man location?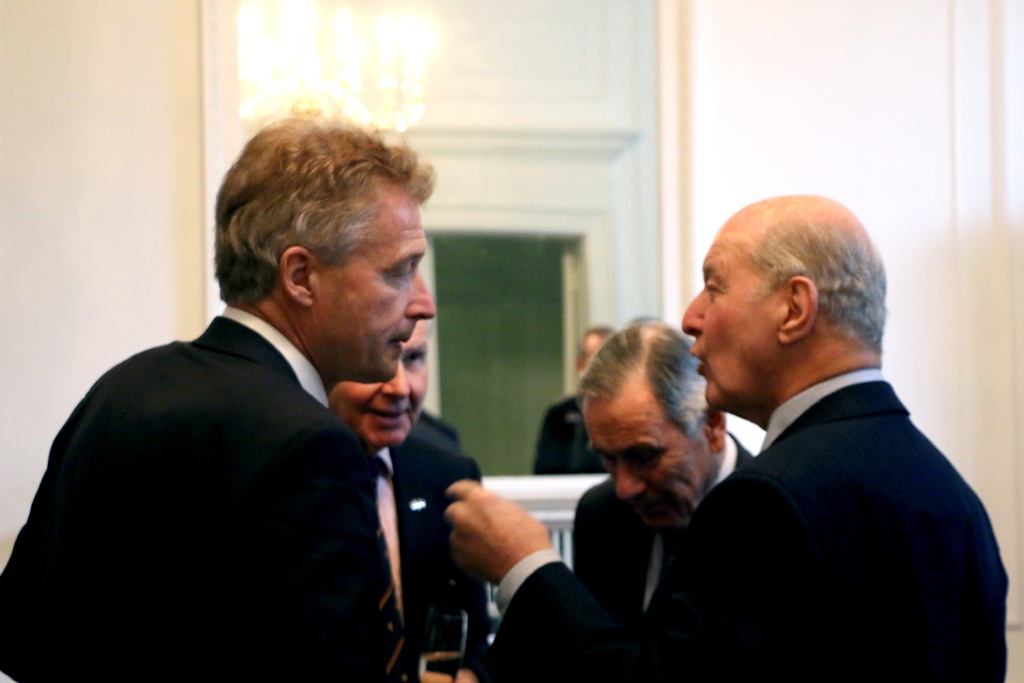
x1=36 y1=129 x2=520 y2=663
